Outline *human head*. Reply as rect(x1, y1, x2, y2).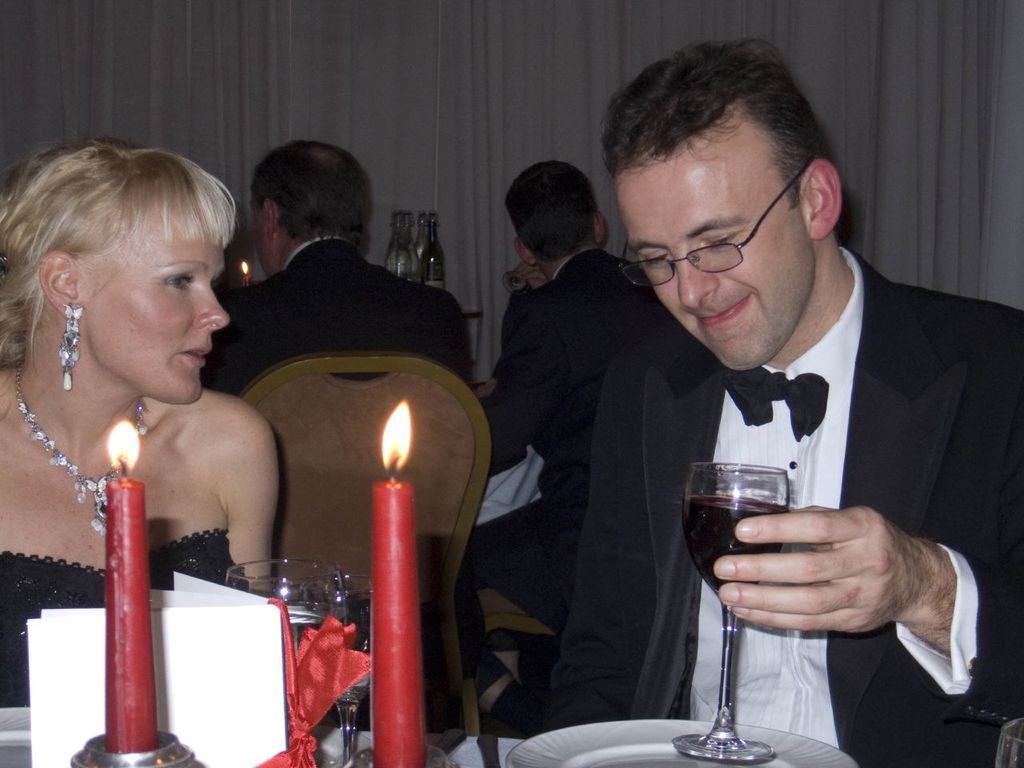
rect(0, 116, 247, 426).
